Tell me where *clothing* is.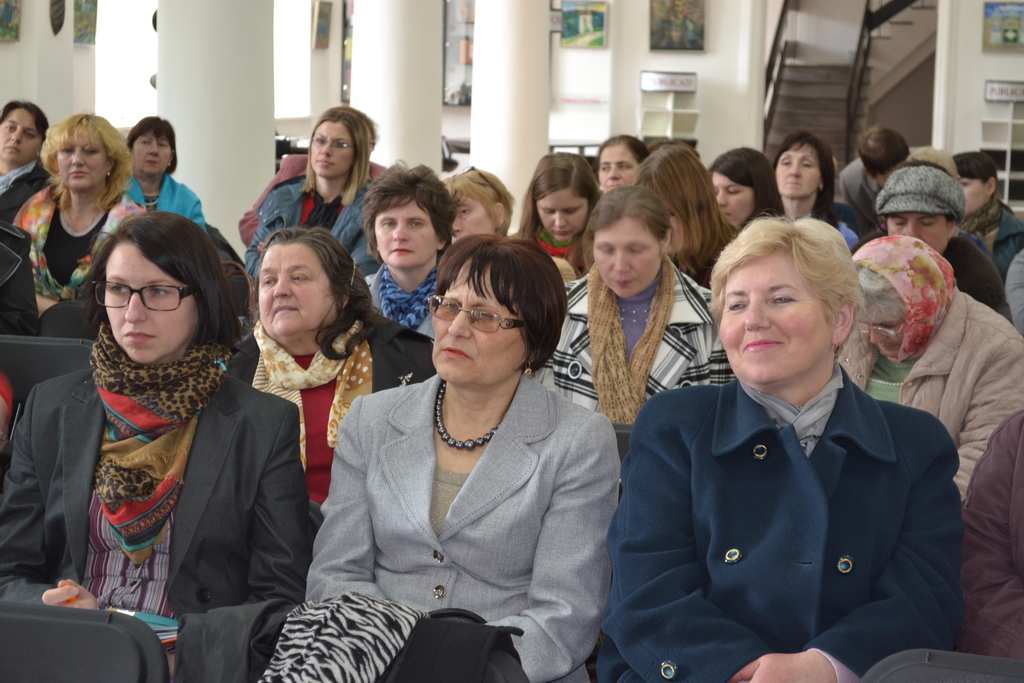
*clothing* is at Rect(971, 199, 1023, 269).
